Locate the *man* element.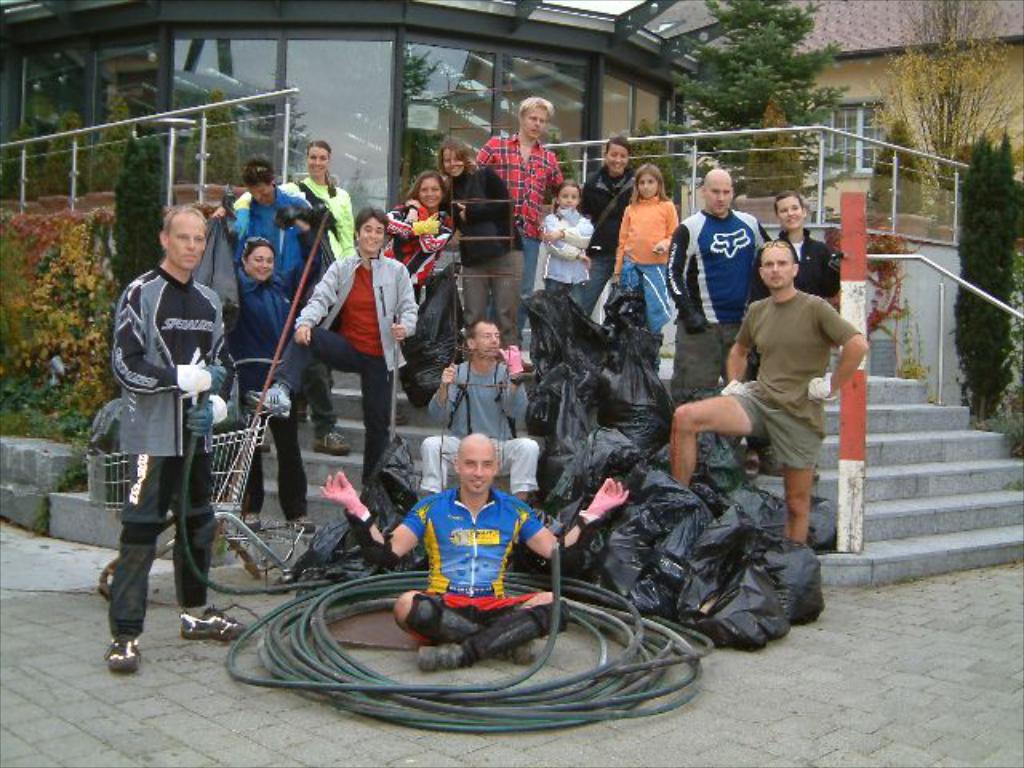
Element bbox: detection(102, 200, 250, 677).
